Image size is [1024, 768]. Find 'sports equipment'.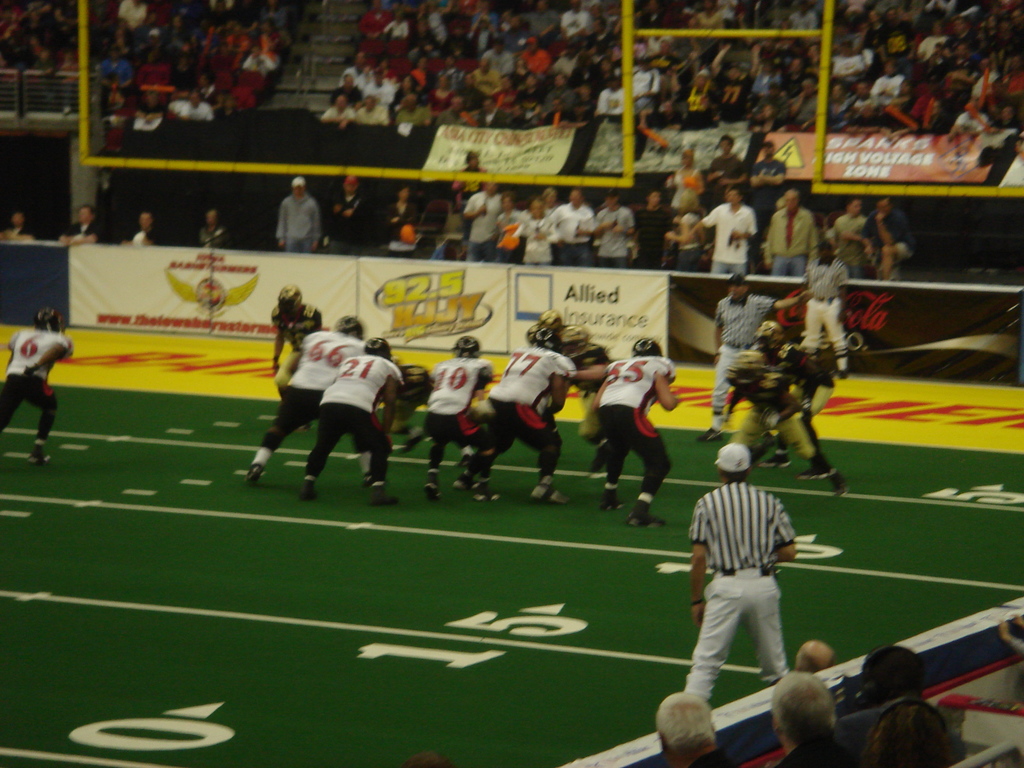
{"x1": 453, "y1": 337, "x2": 476, "y2": 358}.
